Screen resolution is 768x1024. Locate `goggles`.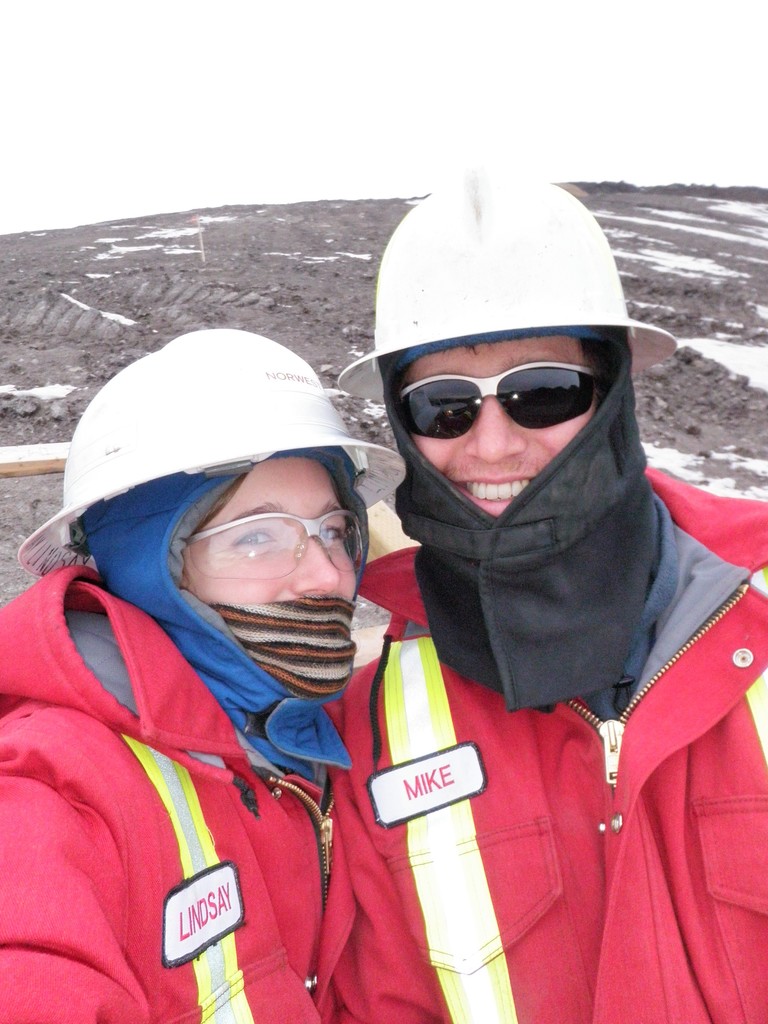
region(384, 378, 613, 444).
